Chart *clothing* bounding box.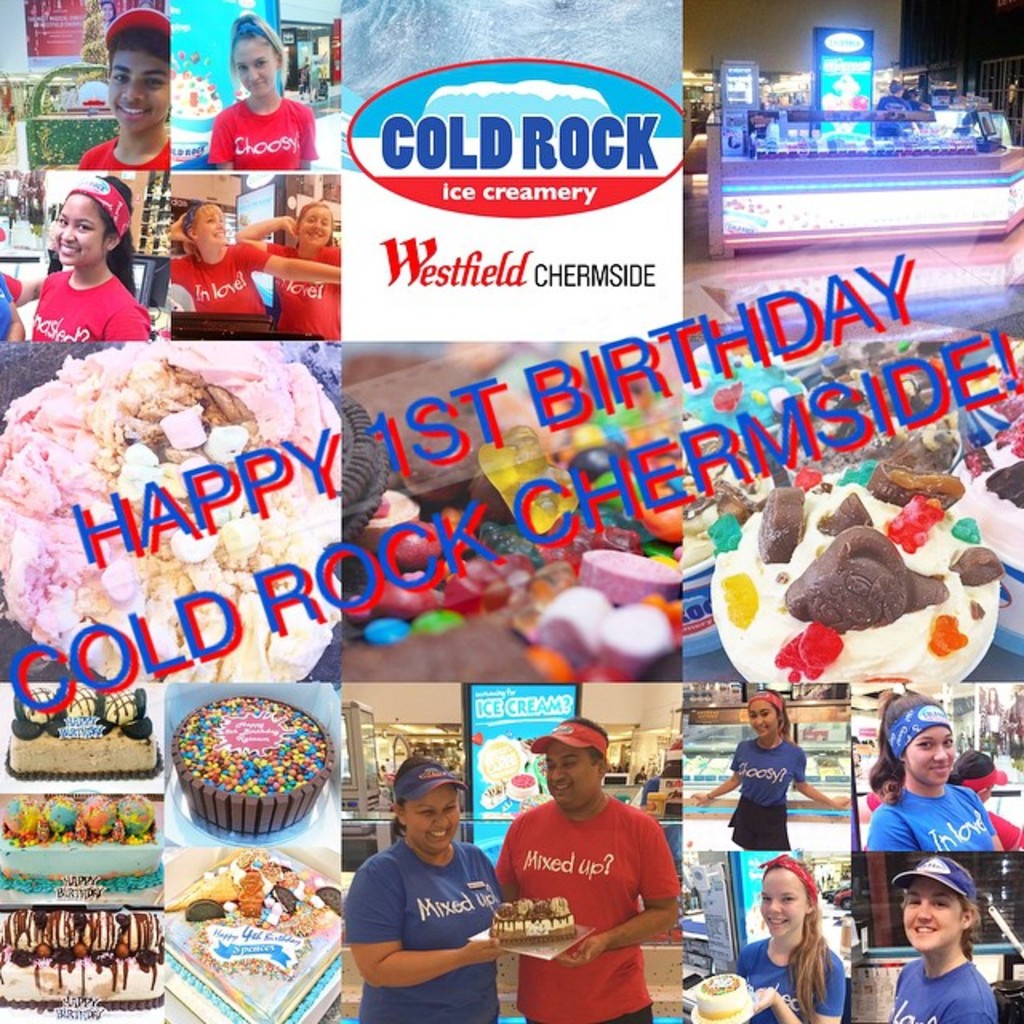
Charted: bbox=(885, 936, 1010, 1022).
